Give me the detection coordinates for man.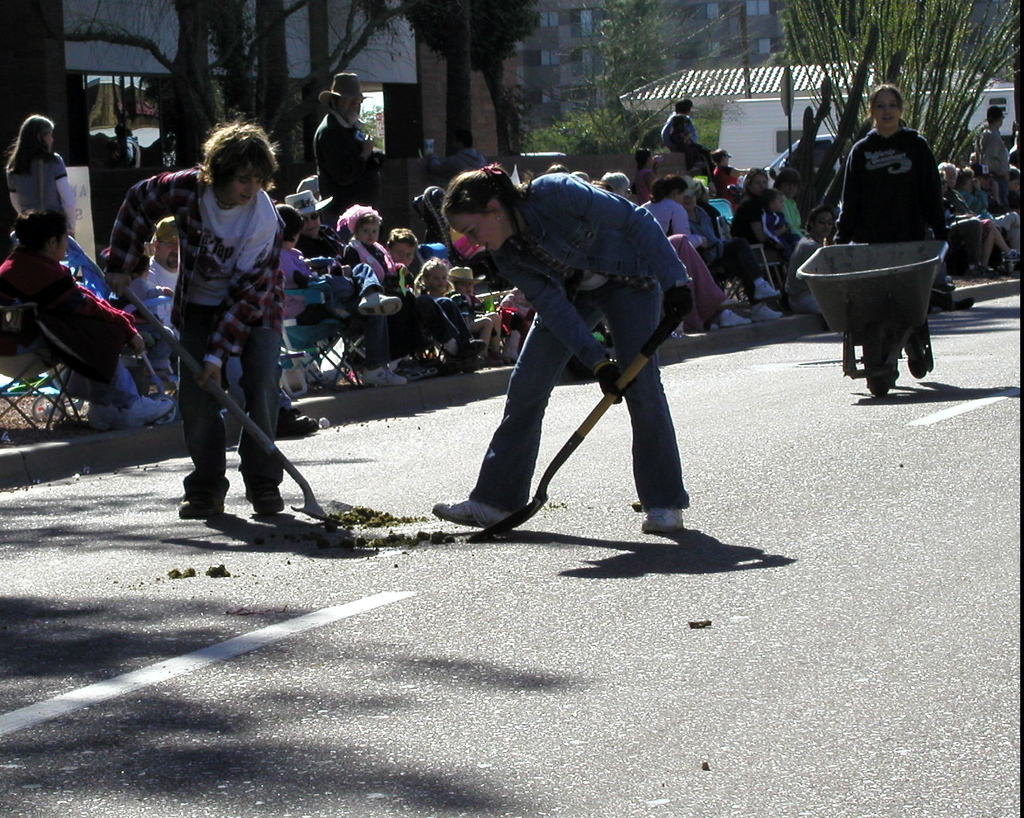
BBox(979, 100, 1016, 214).
